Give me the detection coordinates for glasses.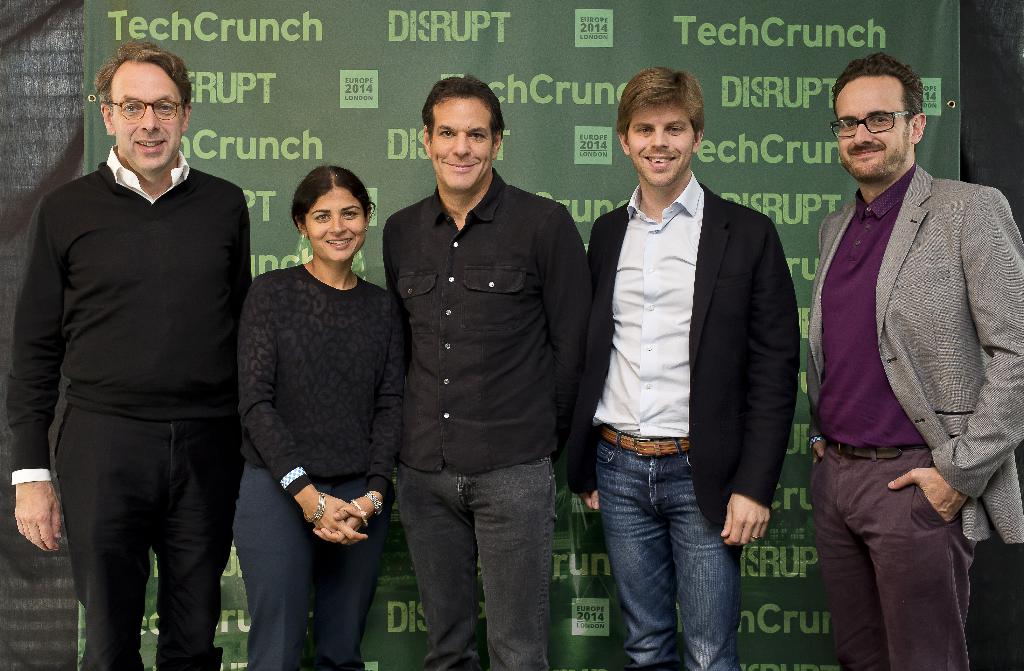
[left=104, top=97, right=189, bottom=125].
